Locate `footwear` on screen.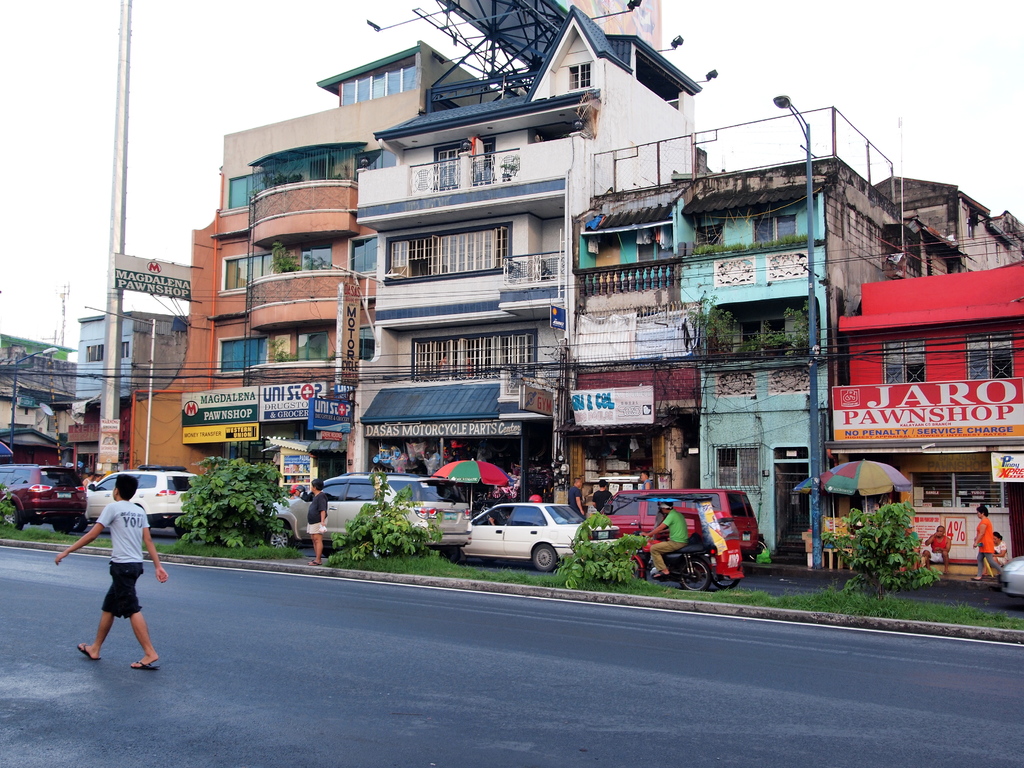
On screen at BBox(308, 563, 321, 567).
